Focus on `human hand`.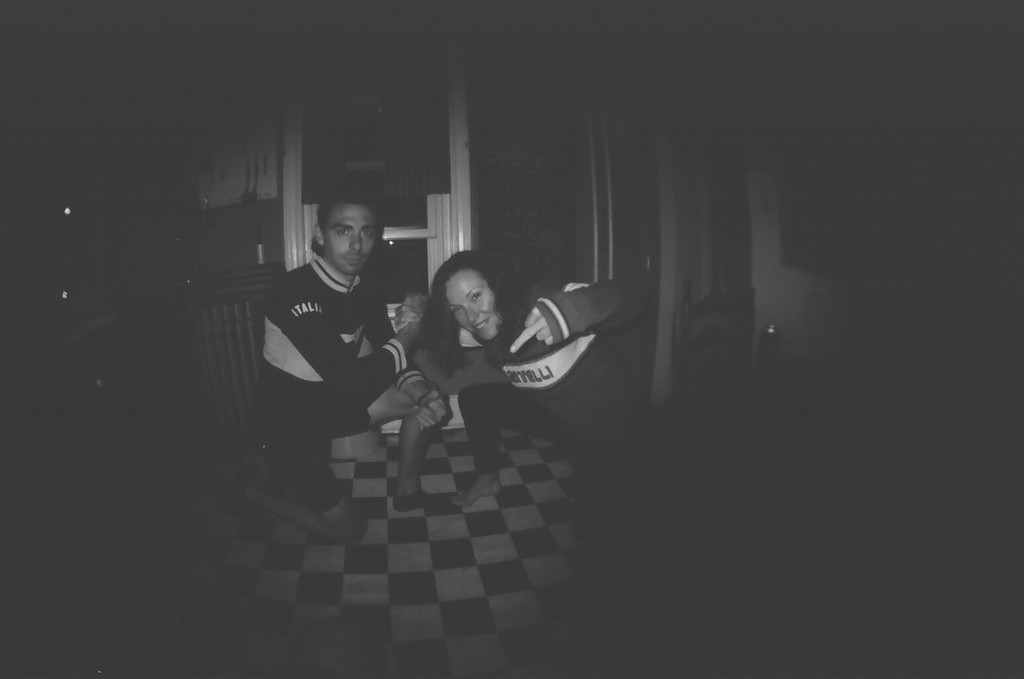
Focused at 506,305,571,354.
